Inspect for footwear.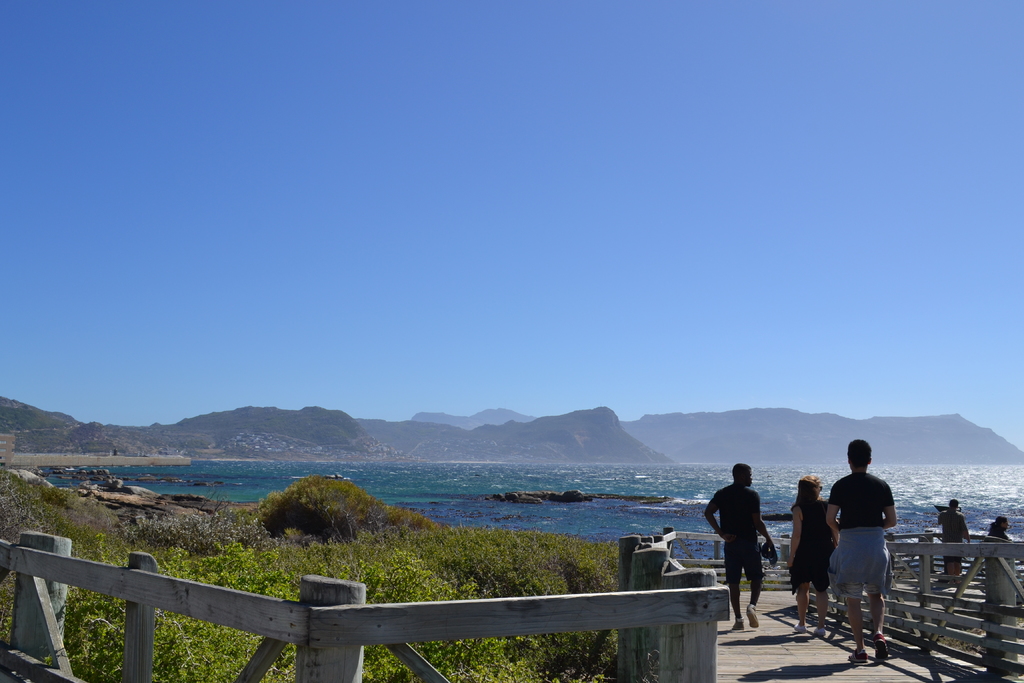
Inspection: BBox(746, 601, 763, 630).
